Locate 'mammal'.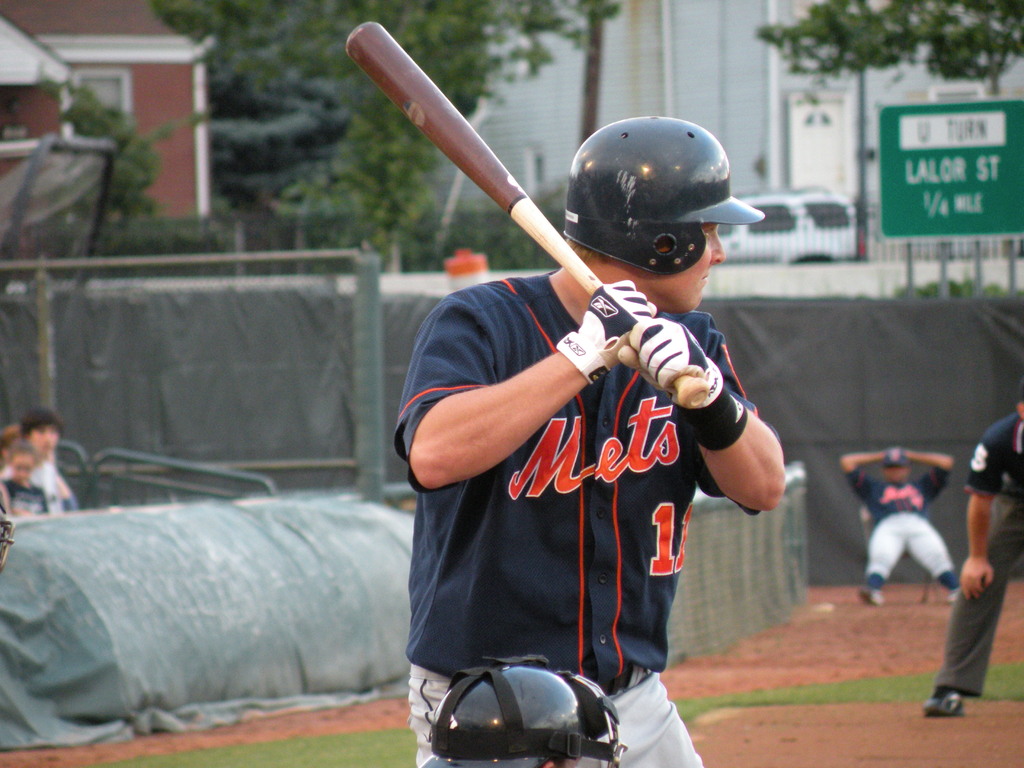
Bounding box: 0 405 81 512.
